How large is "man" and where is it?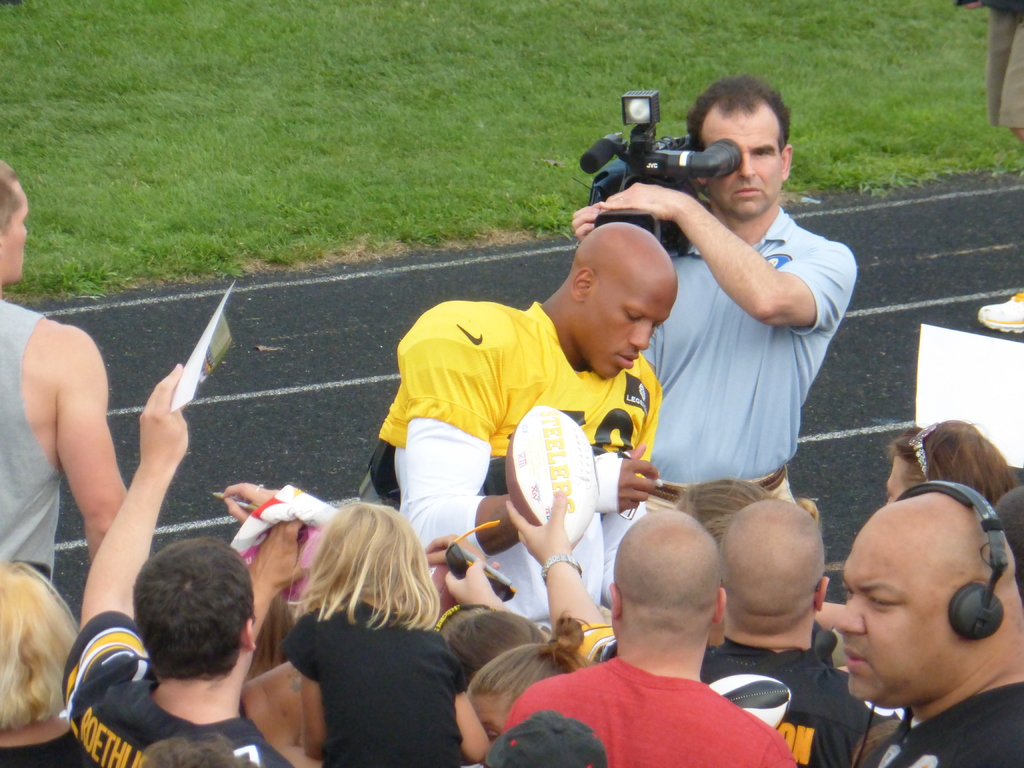
Bounding box: select_region(833, 481, 1023, 767).
